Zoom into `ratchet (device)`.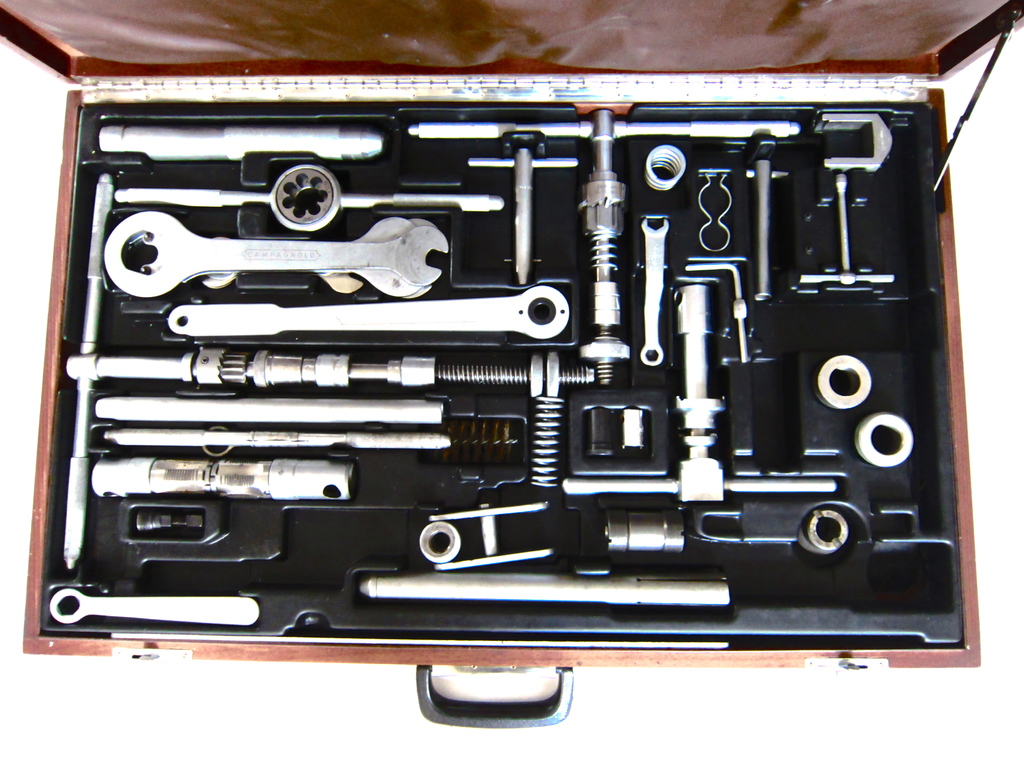
Zoom target: bbox=[108, 214, 442, 298].
